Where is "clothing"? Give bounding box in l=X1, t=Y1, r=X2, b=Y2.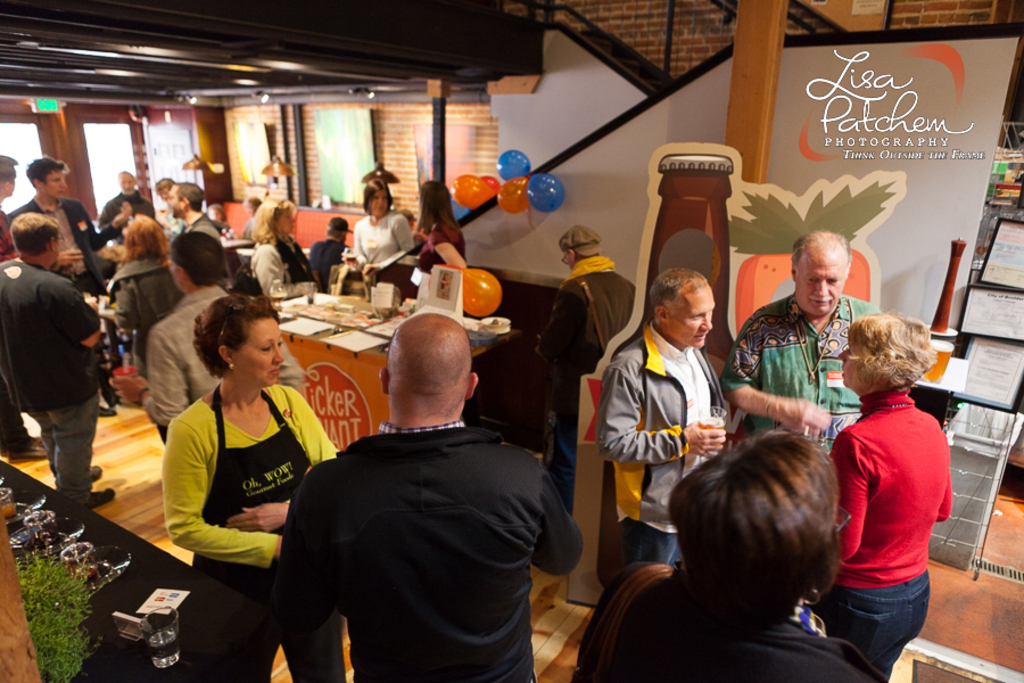
l=0, t=205, r=25, b=271.
